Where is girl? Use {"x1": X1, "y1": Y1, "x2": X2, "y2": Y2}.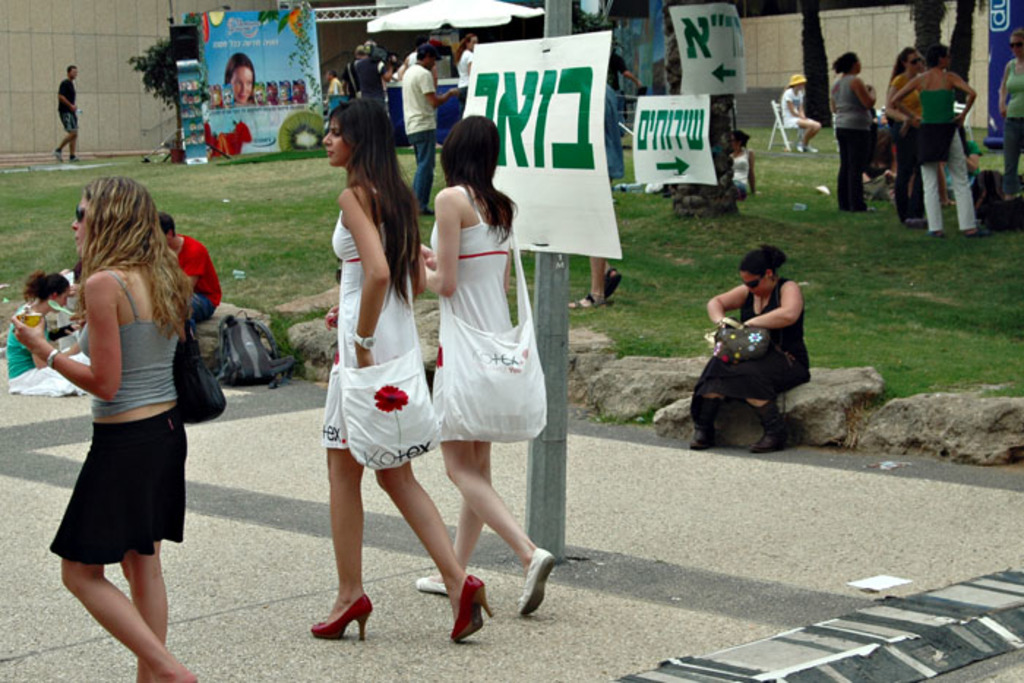
{"x1": 712, "y1": 129, "x2": 765, "y2": 193}.
